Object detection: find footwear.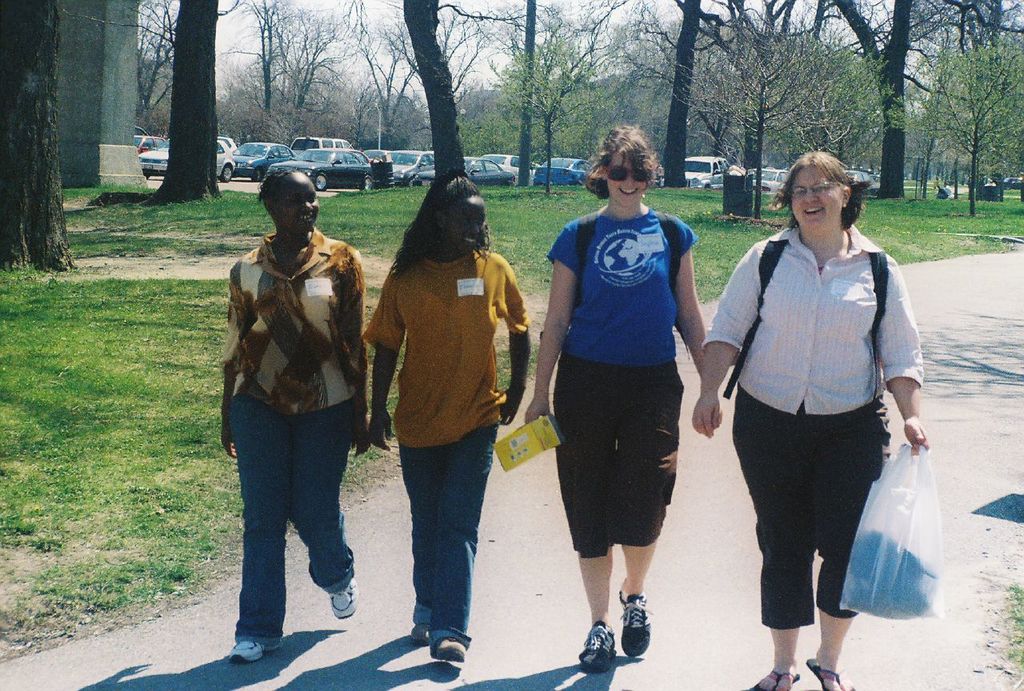
box(602, 593, 670, 674).
